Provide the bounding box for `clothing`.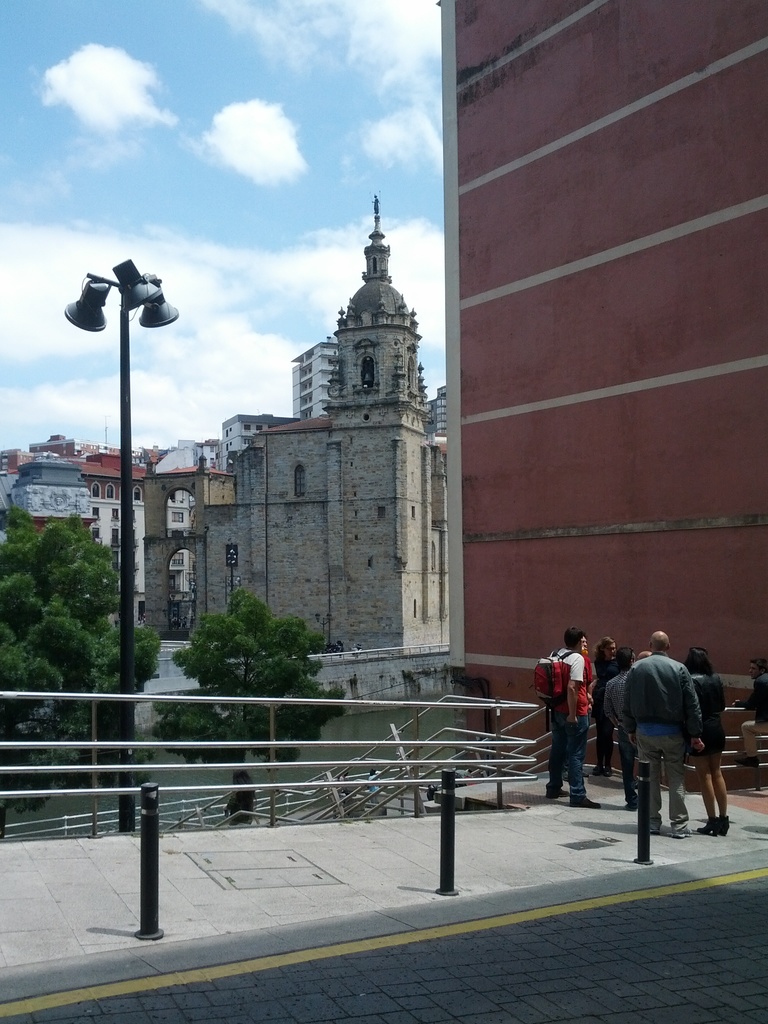
<box>616,645,706,831</box>.
